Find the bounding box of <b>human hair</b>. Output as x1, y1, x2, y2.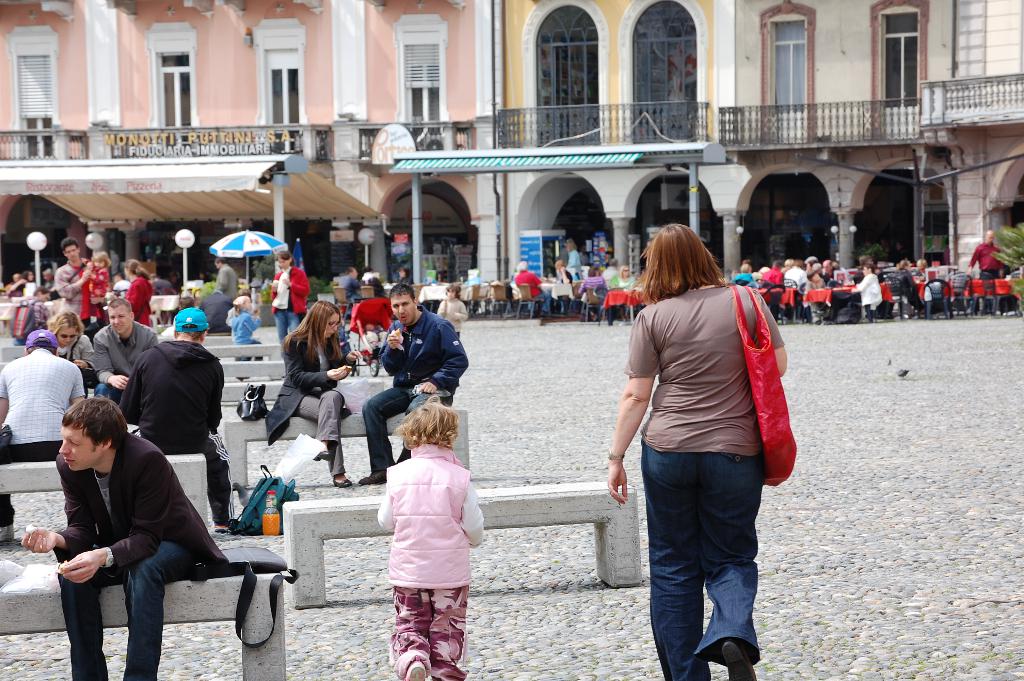
391, 396, 461, 451.
